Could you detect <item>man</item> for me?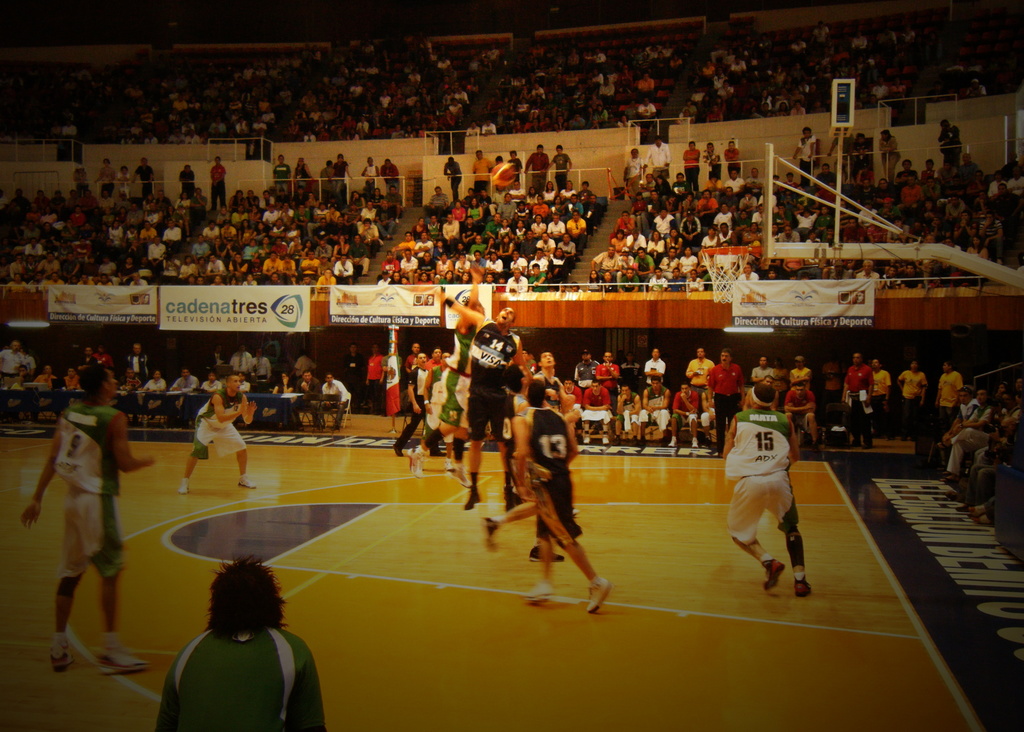
Detection result: [x1=40, y1=250, x2=60, y2=278].
